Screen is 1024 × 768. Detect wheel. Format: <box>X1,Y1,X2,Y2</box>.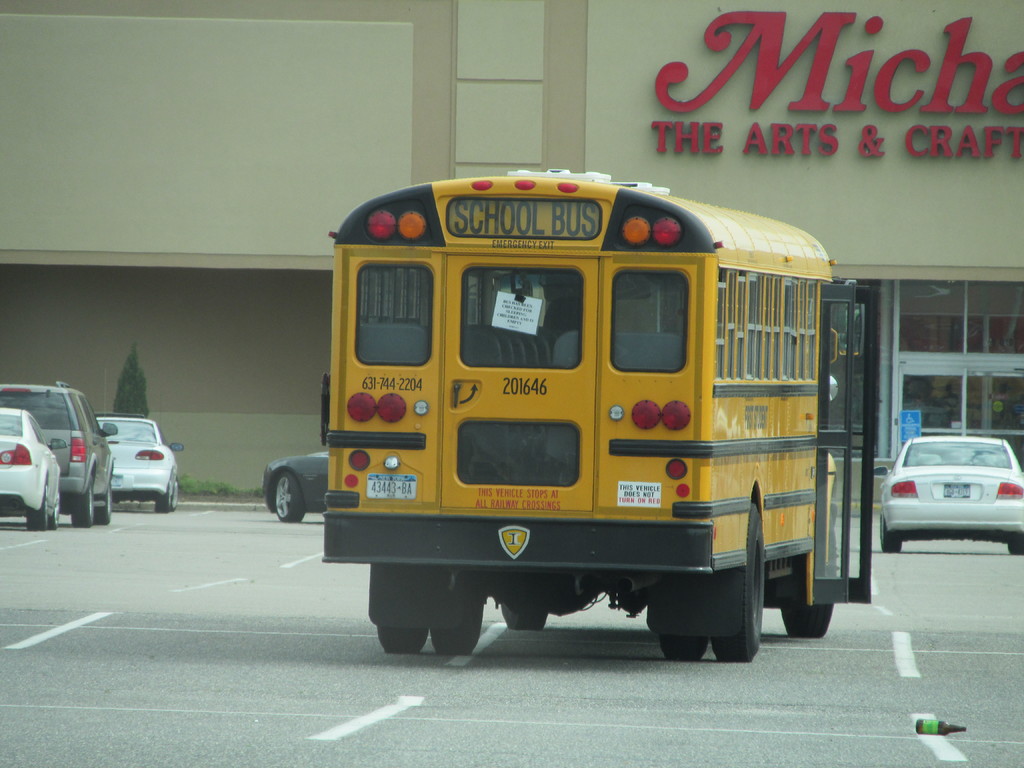
<box>154,483,168,512</box>.
